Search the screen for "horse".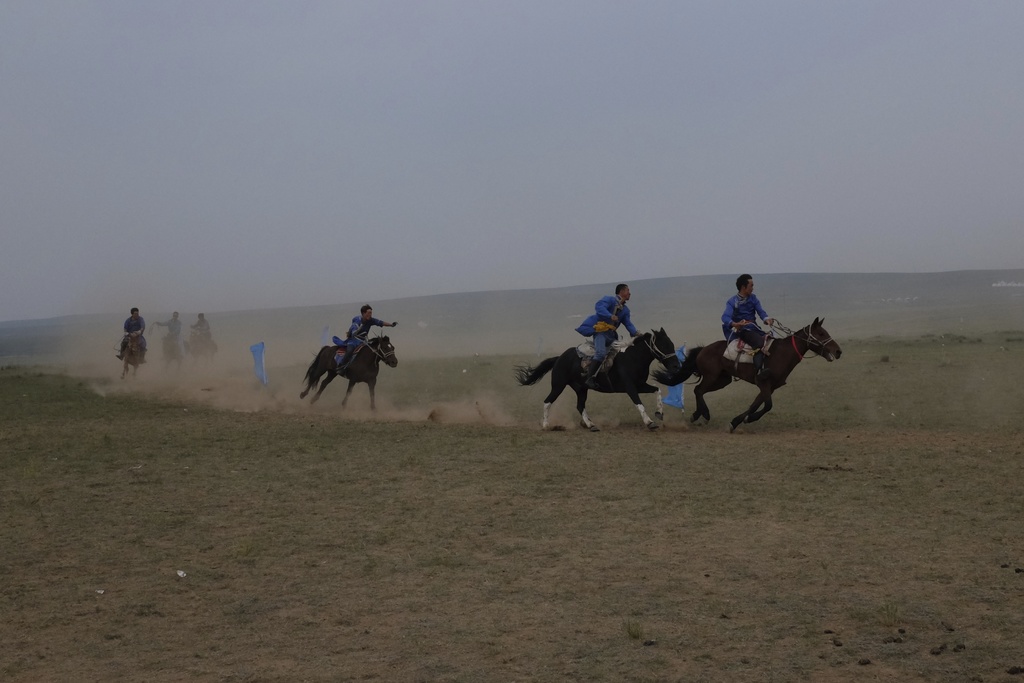
Found at <bbox>655, 315, 840, 434</bbox>.
